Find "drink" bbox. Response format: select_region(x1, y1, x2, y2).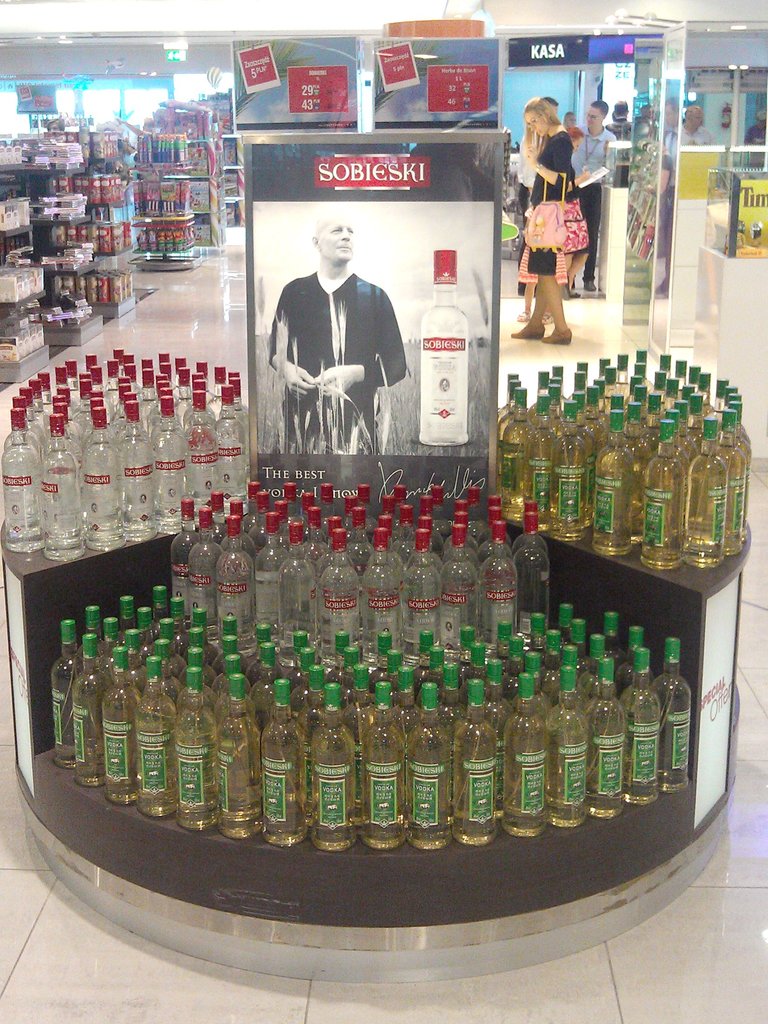
select_region(36, 447, 76, 557).
